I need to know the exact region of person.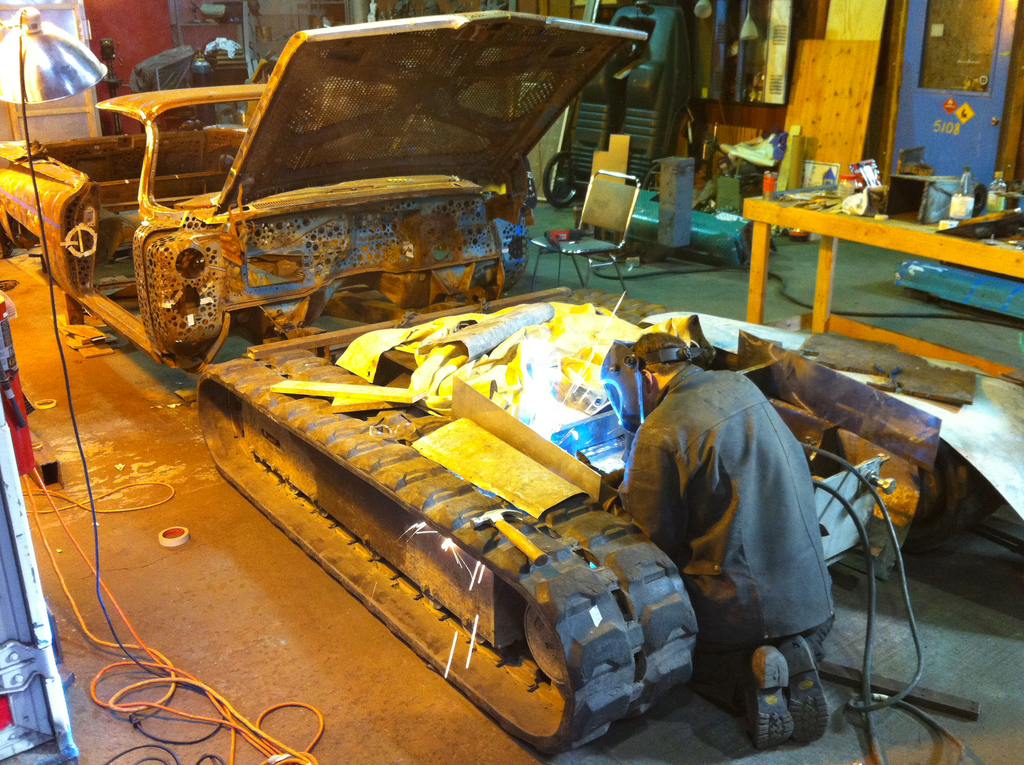
Region: {"left": 648, "top": 323, "right": 856, "bottom": 753}.
